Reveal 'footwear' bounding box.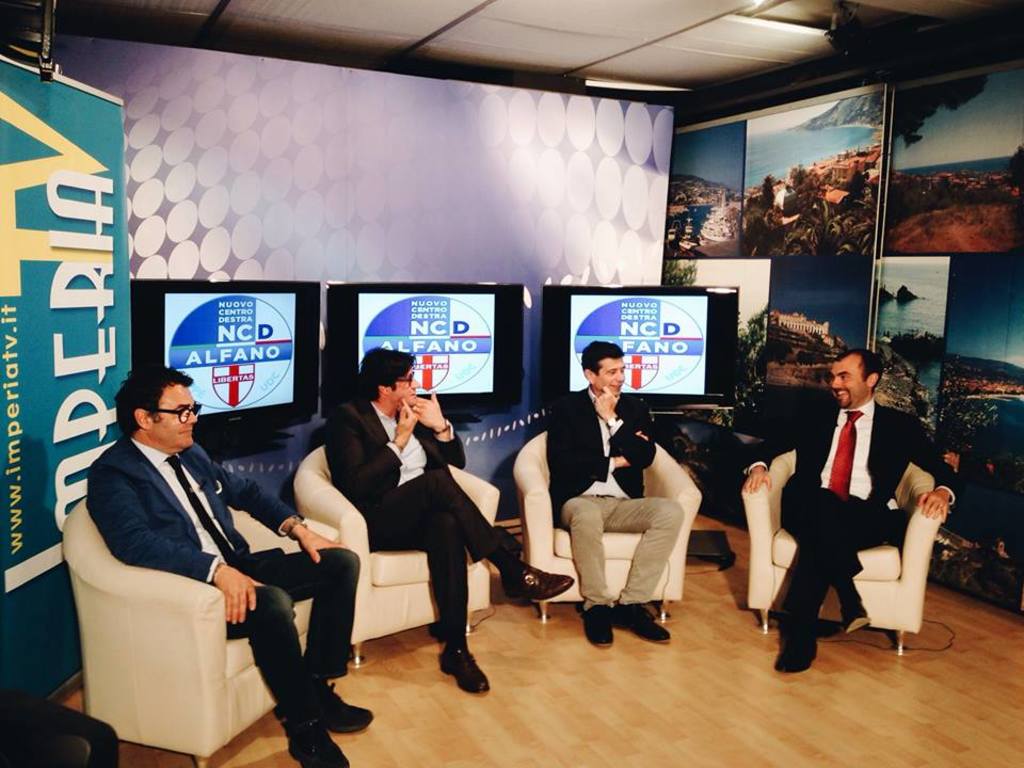
Revealed: 496 559 567 605.
